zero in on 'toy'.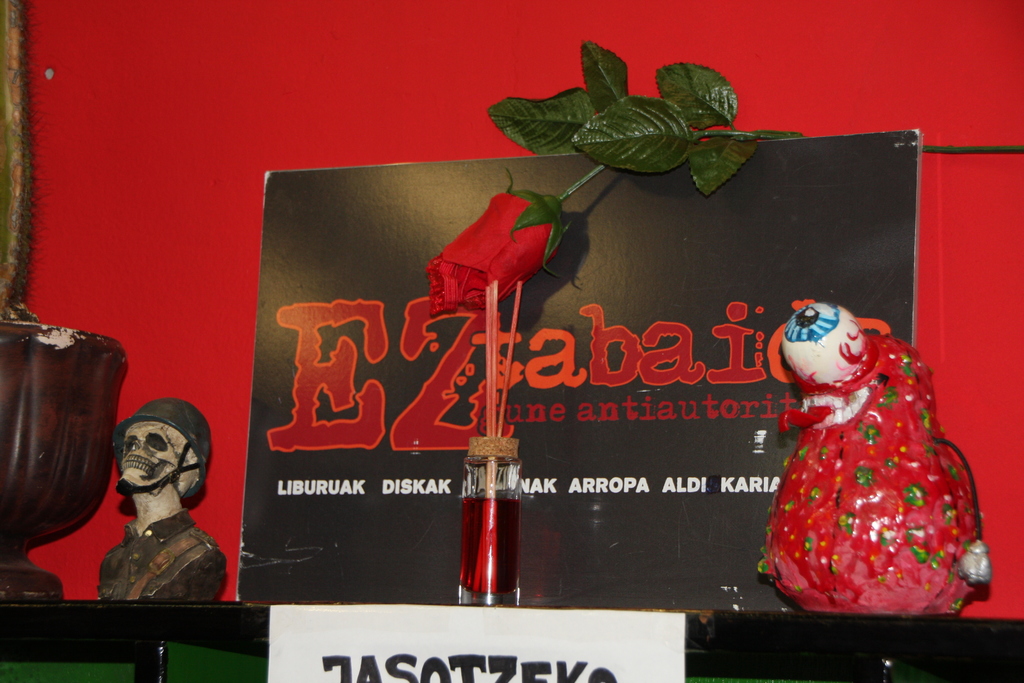
Zeroed in: 749, 292, 999, 644.
